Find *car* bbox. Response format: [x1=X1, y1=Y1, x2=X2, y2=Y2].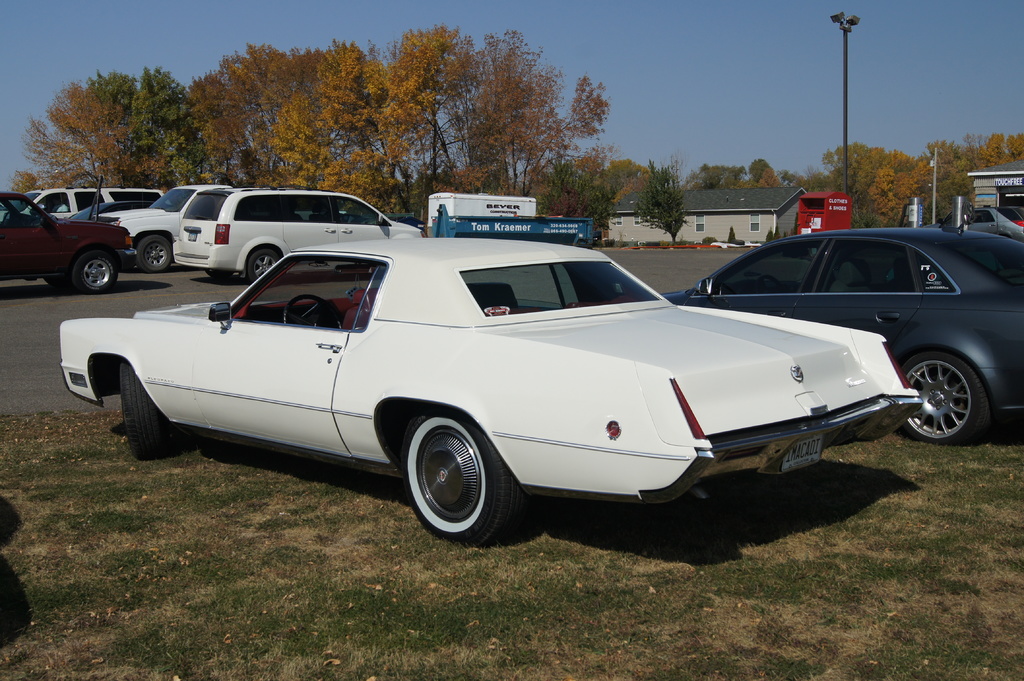
[x1=15, y1=188, x2=166, y2=217].
